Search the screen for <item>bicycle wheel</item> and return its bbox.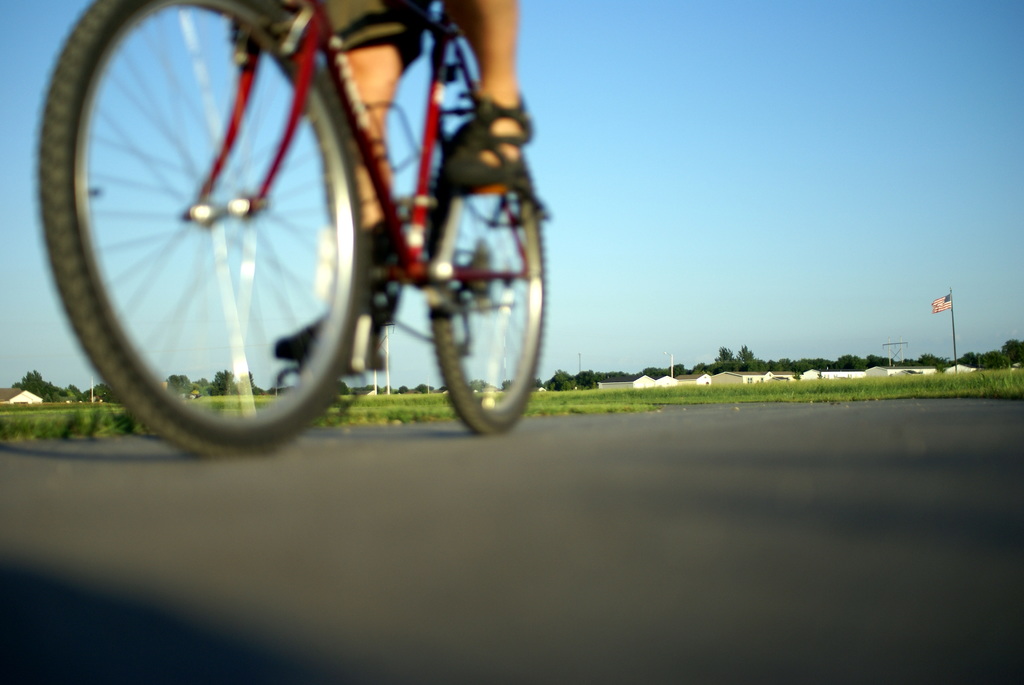
Found: detection(35, 0, 372, 460).
